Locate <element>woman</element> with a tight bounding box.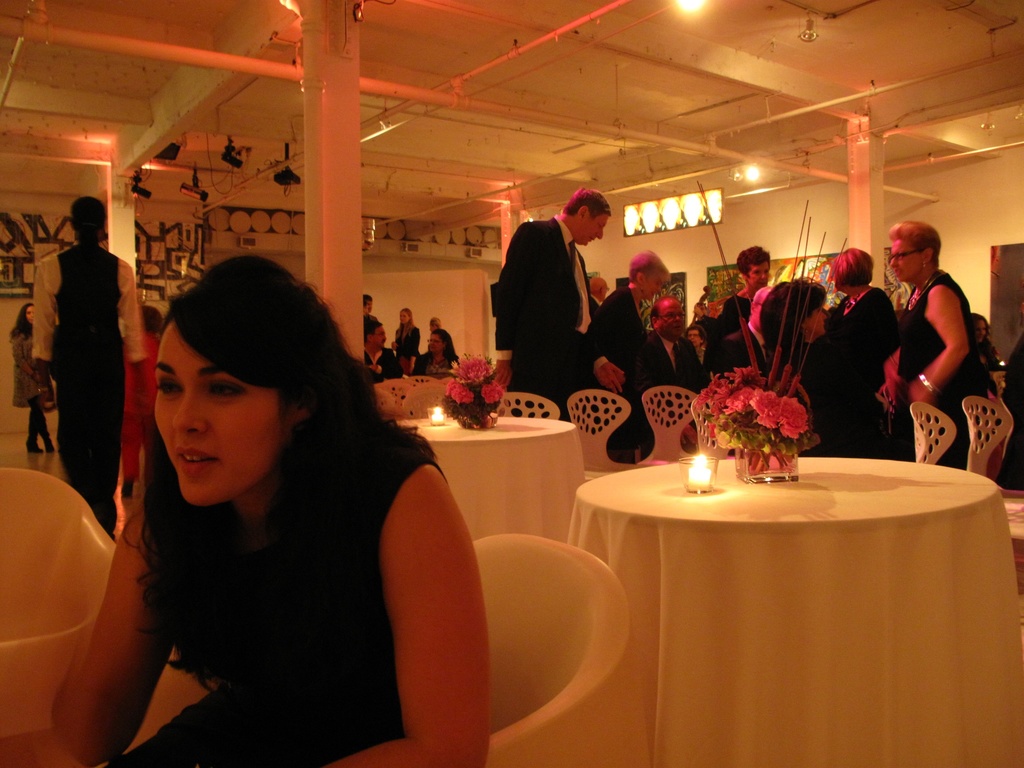
box=[10, 301, 55, 452].
